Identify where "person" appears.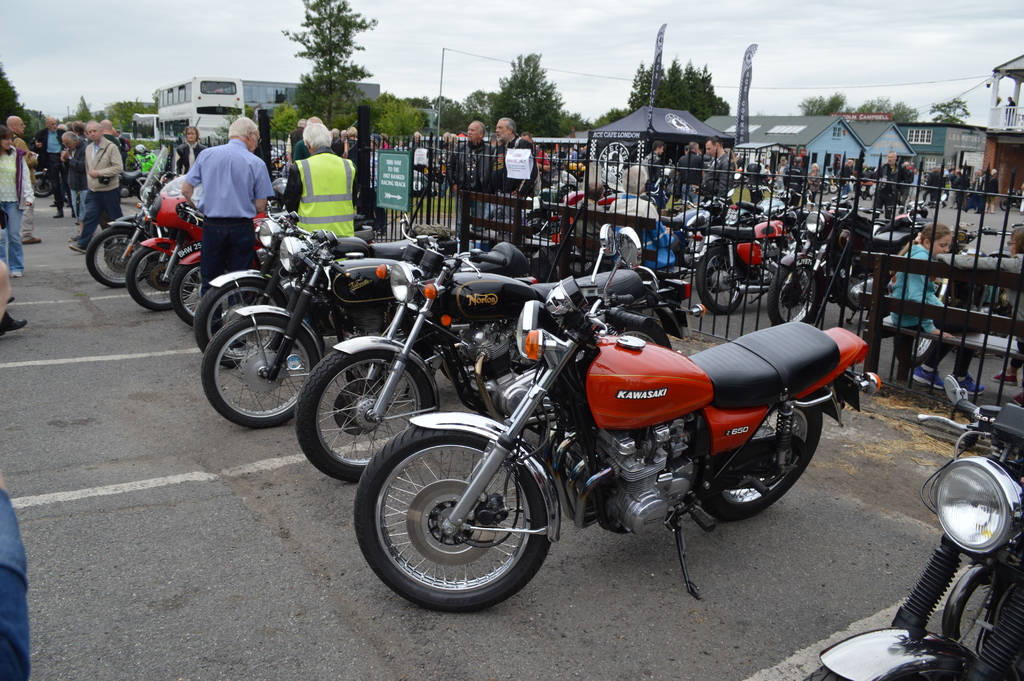
Appears at (0,257,33,341).
